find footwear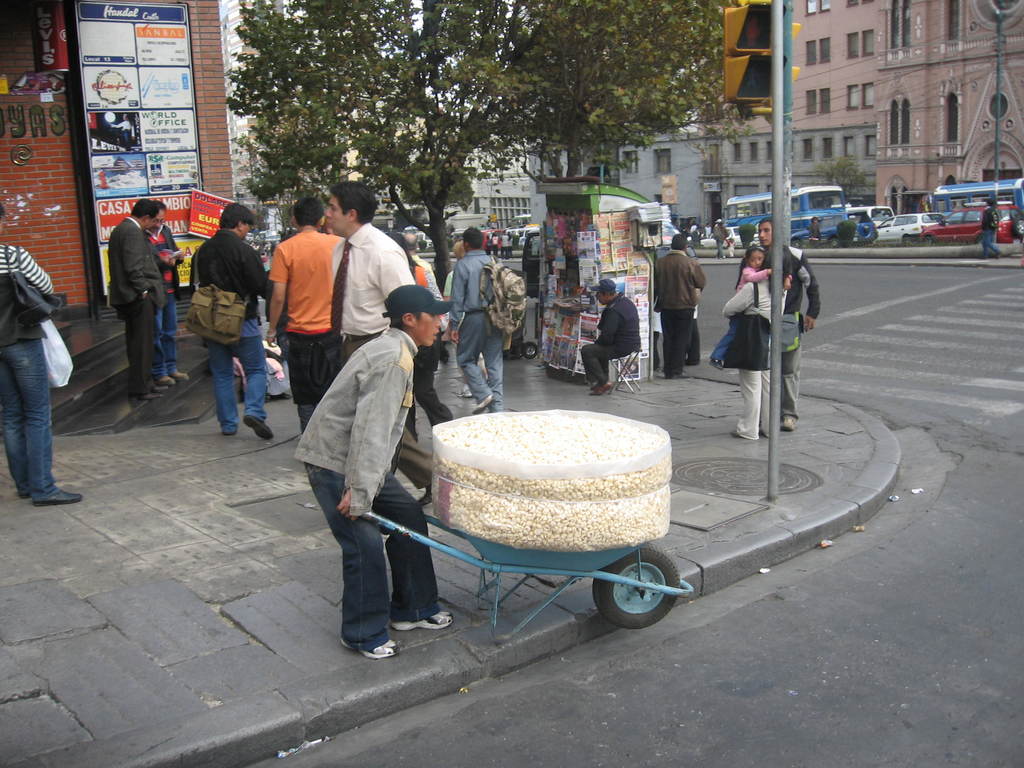
x1=778 y1=413 x2=796 y2=429
